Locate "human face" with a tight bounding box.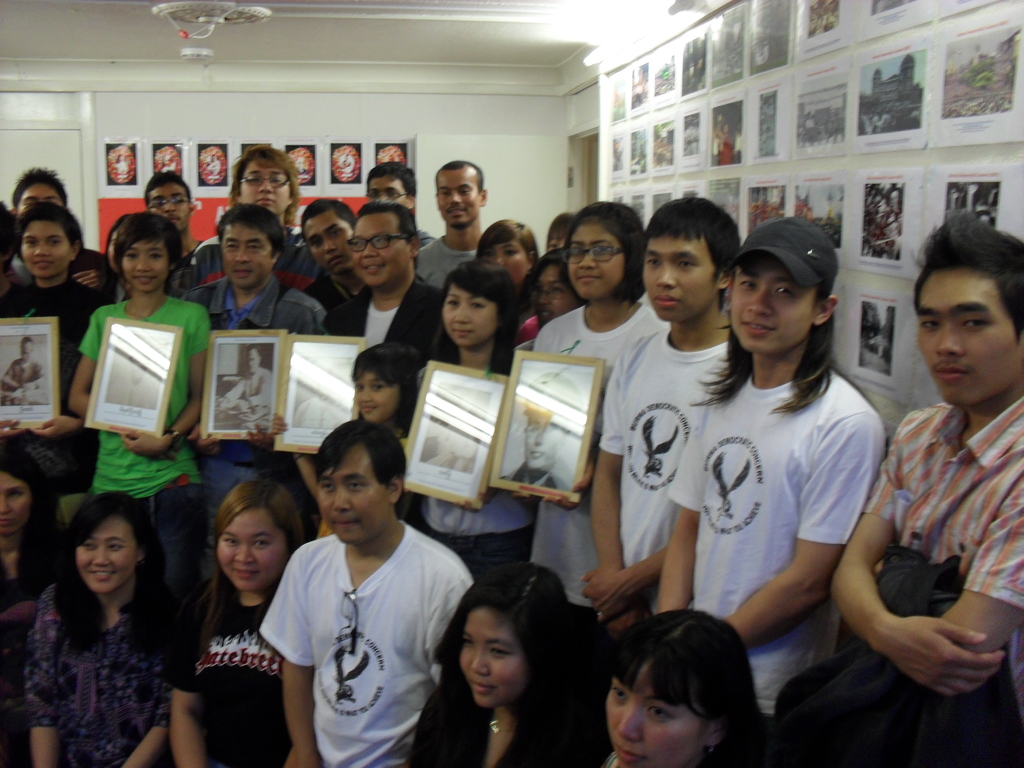
304 218 349 273.
